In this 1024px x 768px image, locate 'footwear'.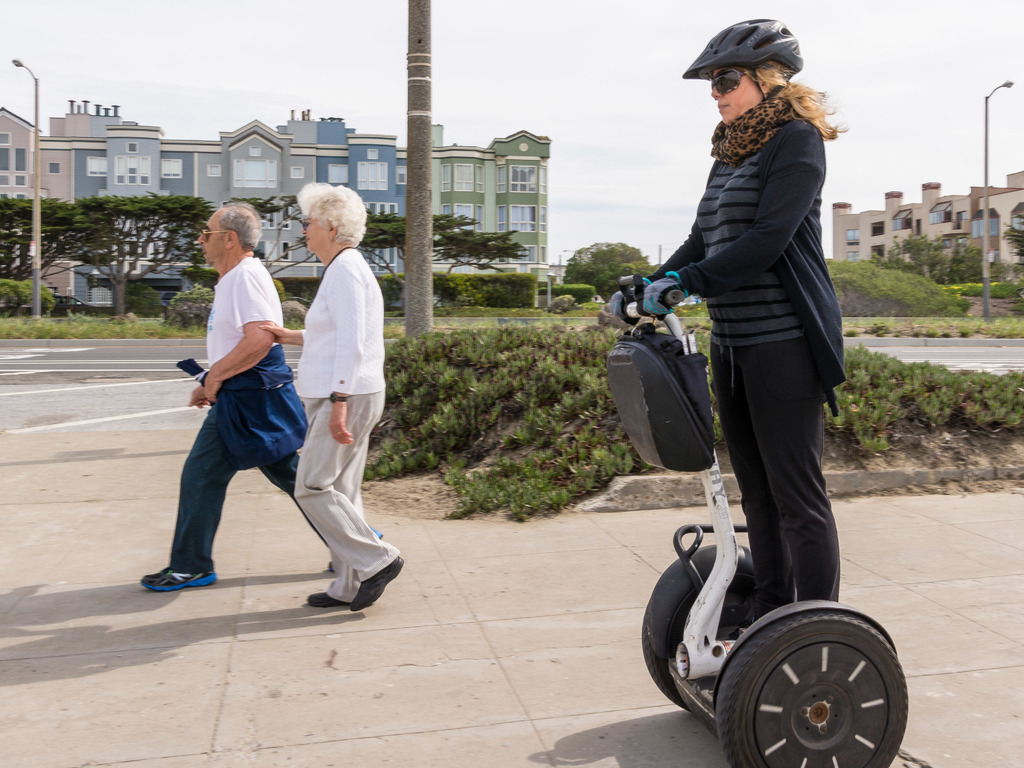
Bounding box: rect(134, 557, 214, 585).
